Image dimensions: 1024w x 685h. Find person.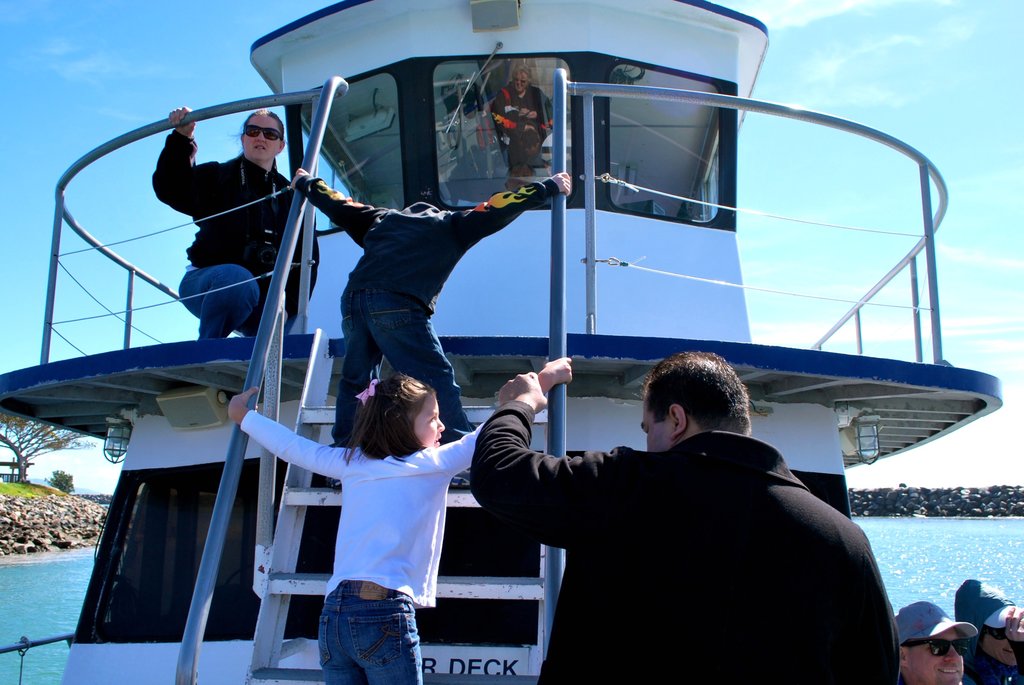
l=153, t=106, r=323, b=340.
